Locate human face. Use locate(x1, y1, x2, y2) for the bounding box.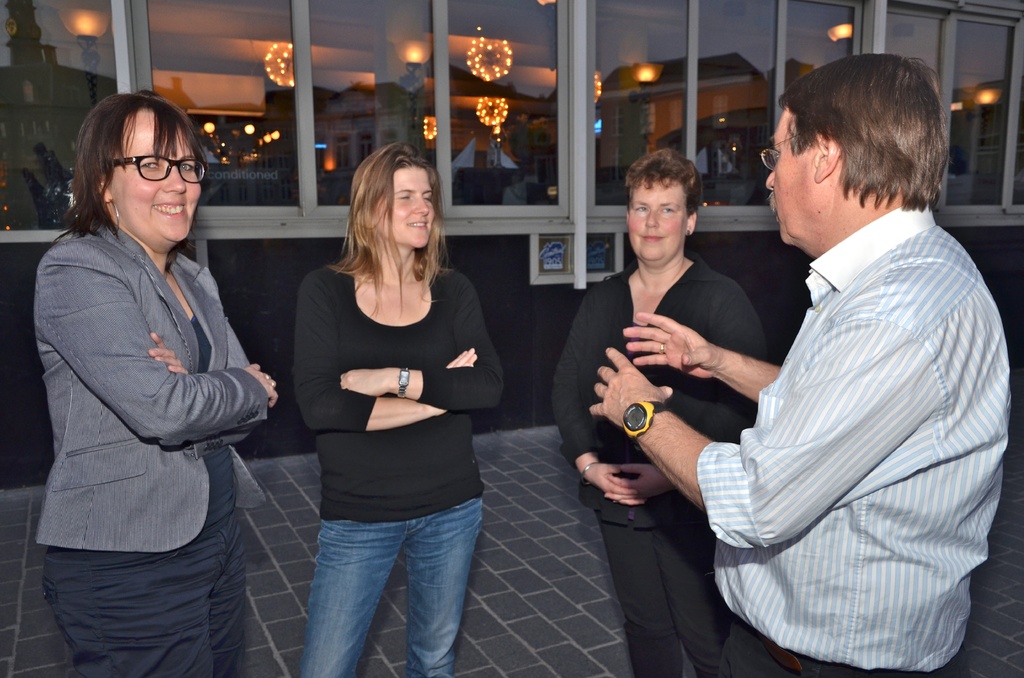
locate(381, 170, 435, 246).
